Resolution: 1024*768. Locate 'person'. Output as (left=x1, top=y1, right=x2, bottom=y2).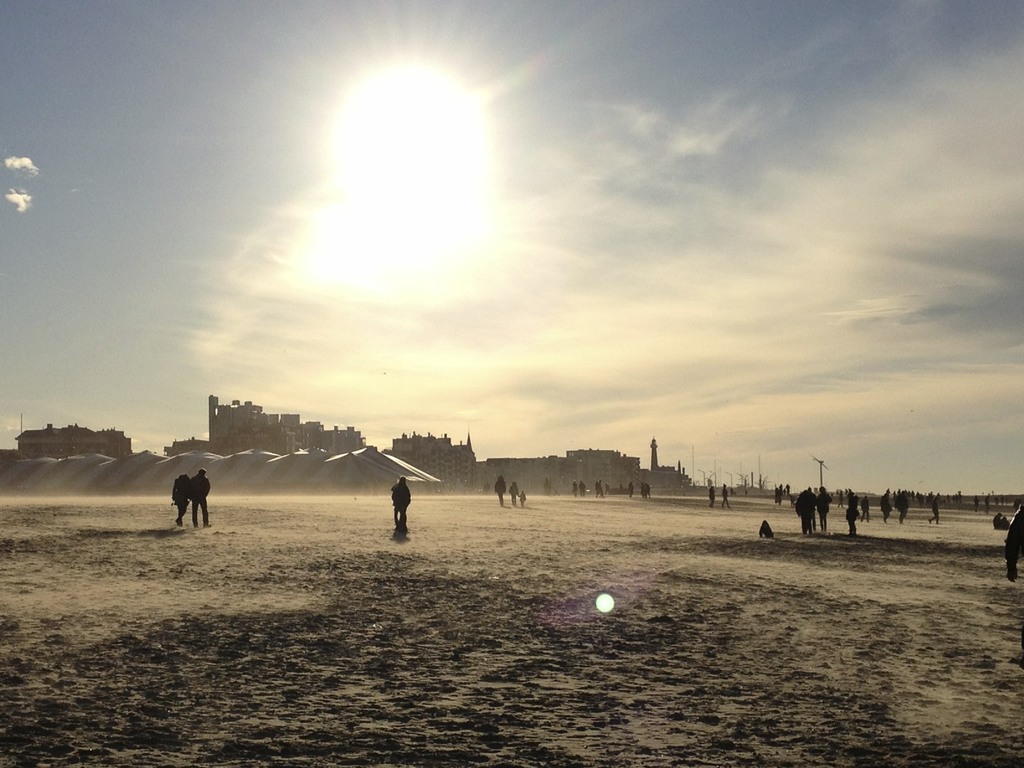
(left=186, top=464, right=212, bottom=532).
